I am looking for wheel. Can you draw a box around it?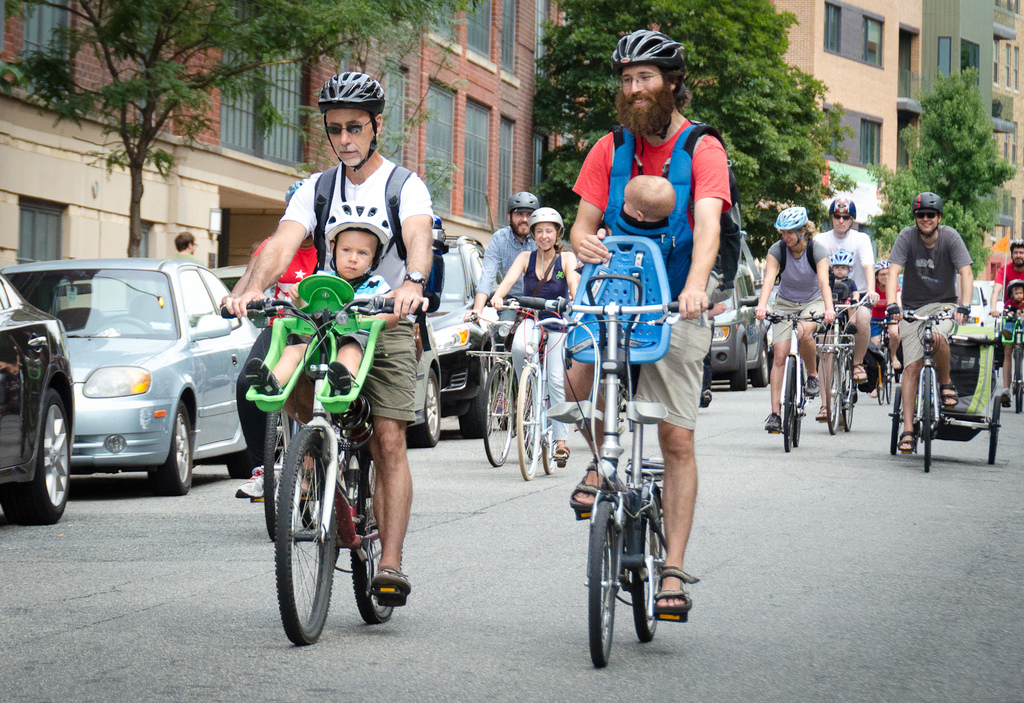
Sure, the bounding box is (483,364,512,466).
